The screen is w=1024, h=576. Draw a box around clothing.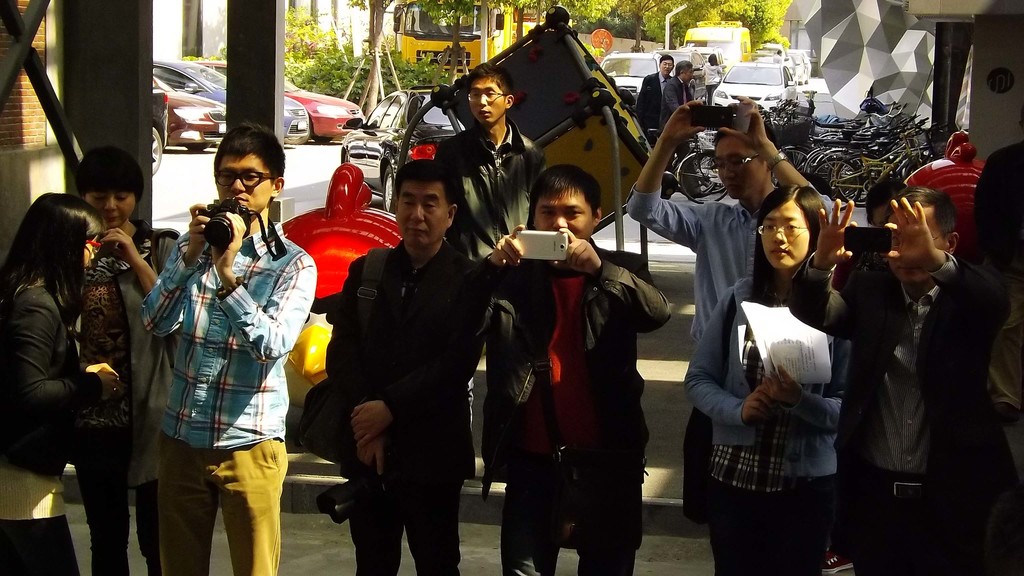
locate(63, 224, 177, 575).
